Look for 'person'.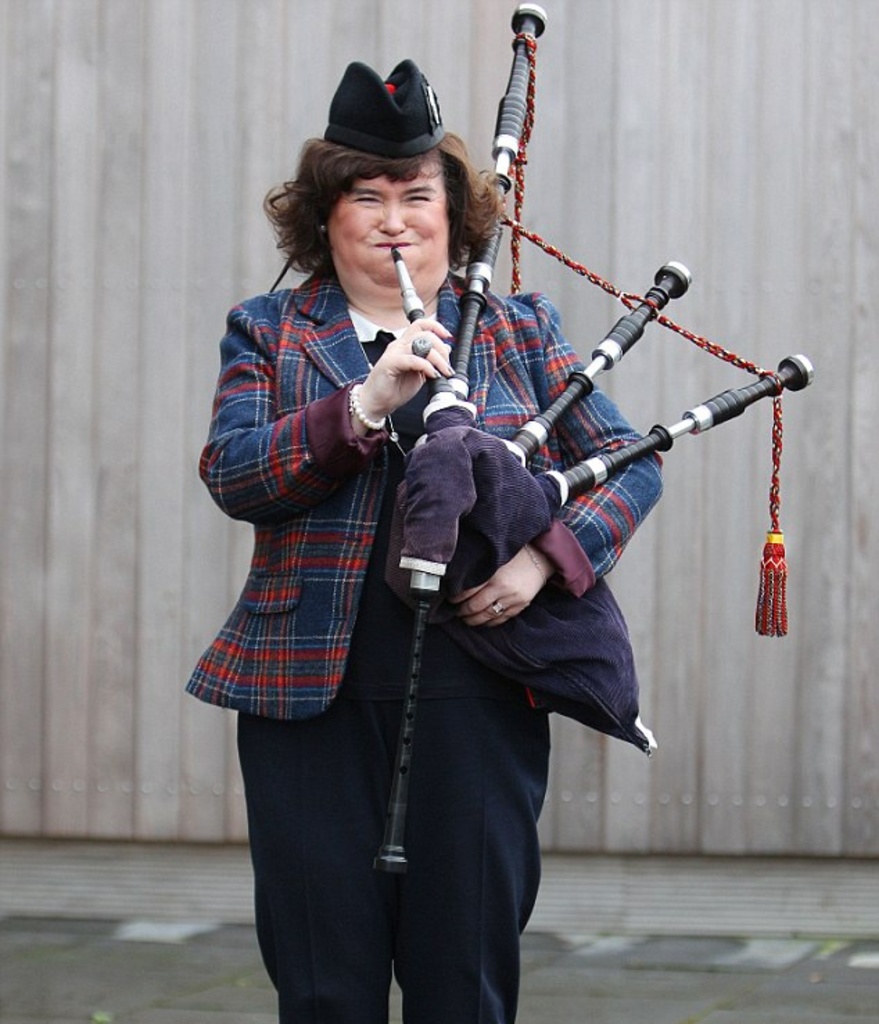
Found: rect(226, 78, 722, 987).
